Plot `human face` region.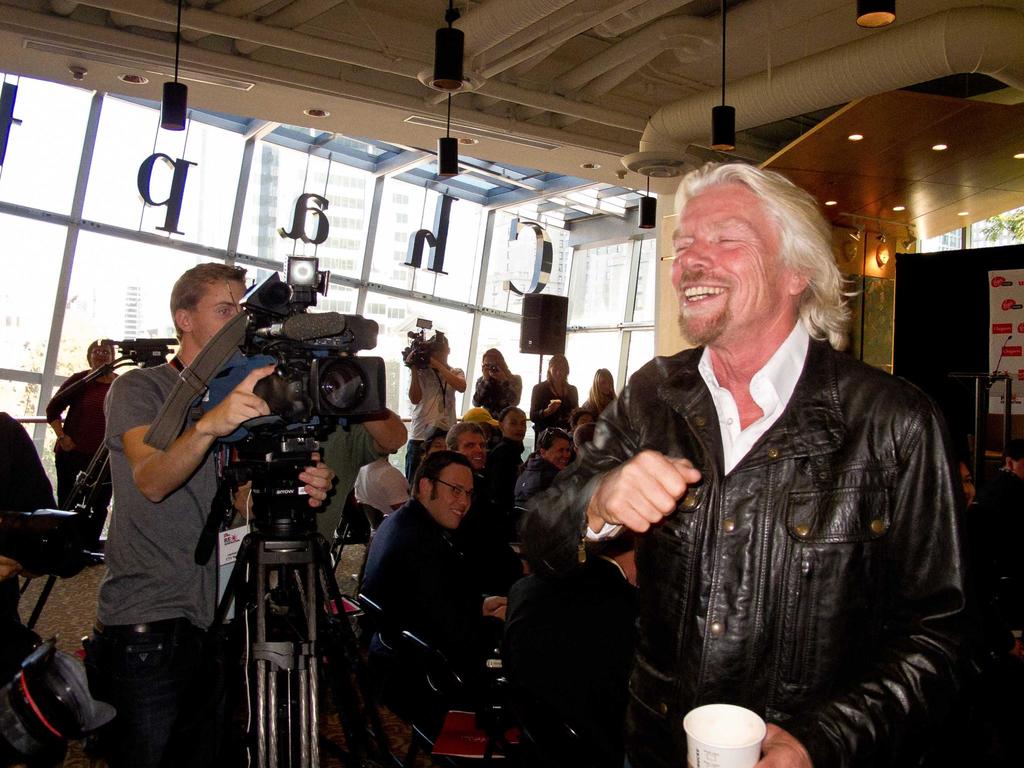
Plotted at 191, 279, 246, 348.
